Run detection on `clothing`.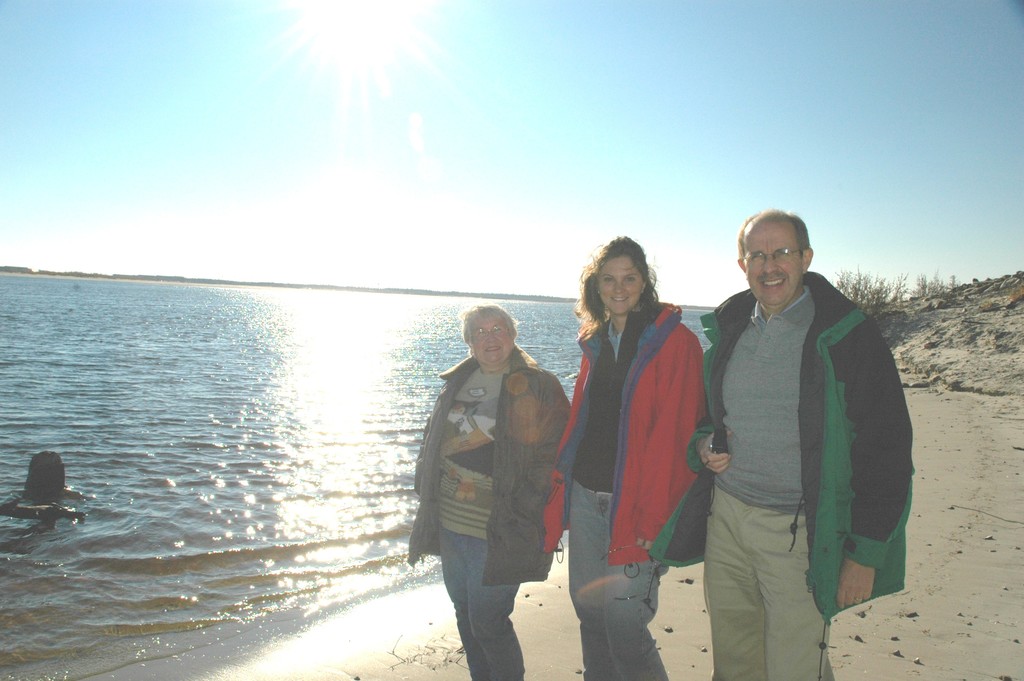
Result: (x1=554, y1=288, x2=715, y2=680).
